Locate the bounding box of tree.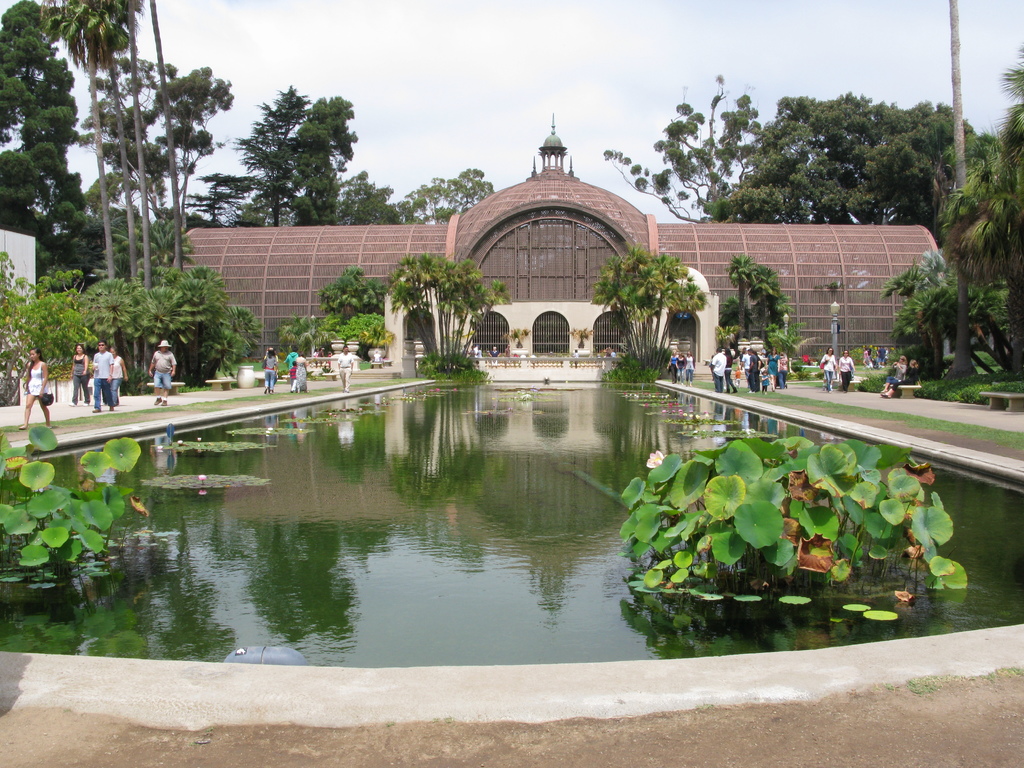
Bounding box: select_region(749, 262, 793, 356).
